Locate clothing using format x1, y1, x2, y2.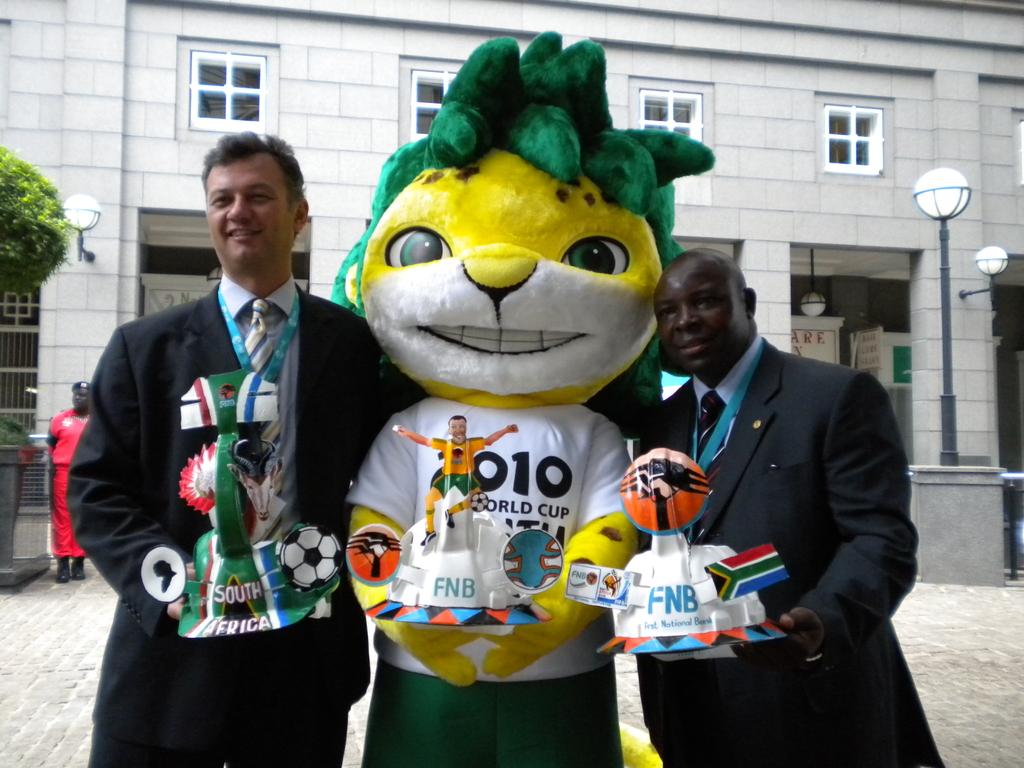
50, 404, 80, 445.
